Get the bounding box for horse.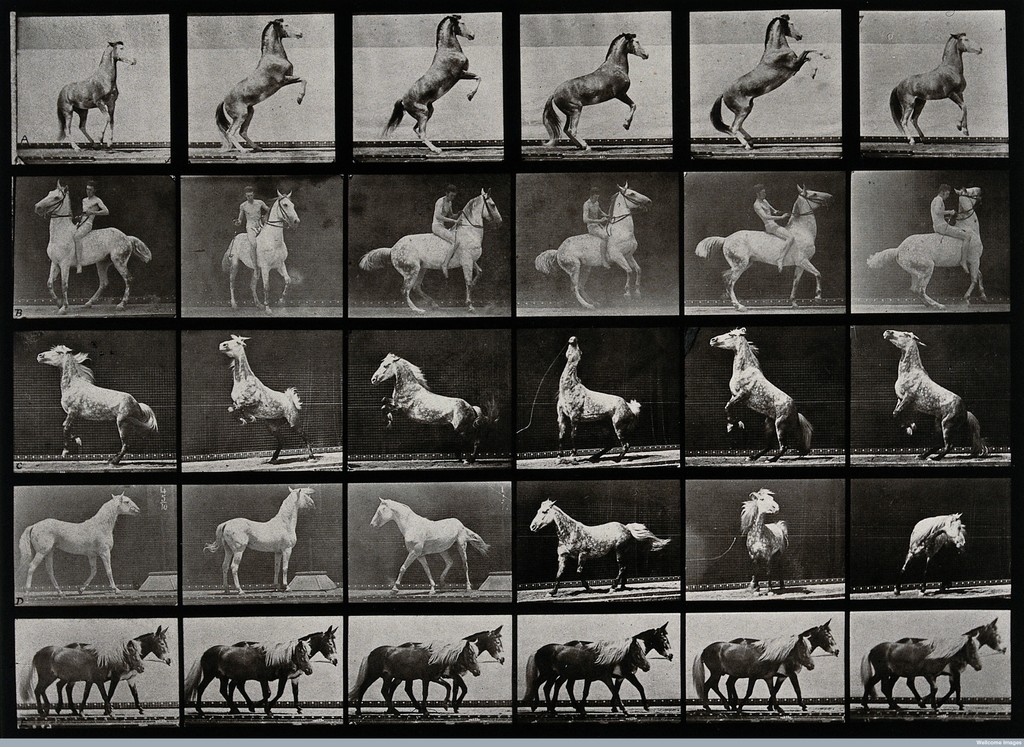
535:179:655:312.
